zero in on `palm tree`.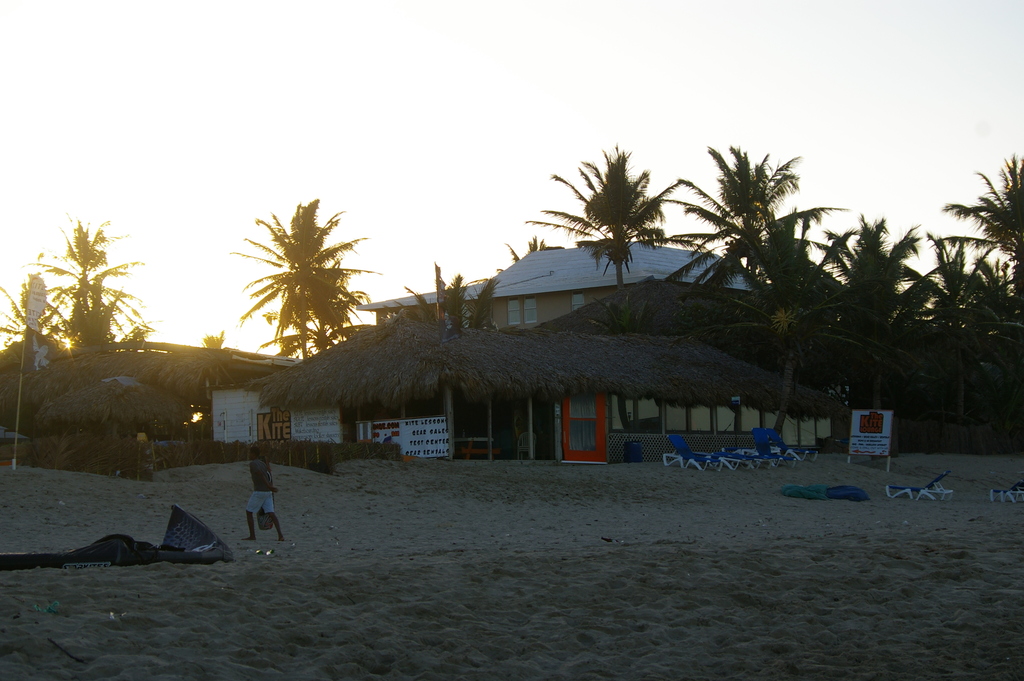
Zeroed in: [left=928, top=249, right=1011, bottom=346].
